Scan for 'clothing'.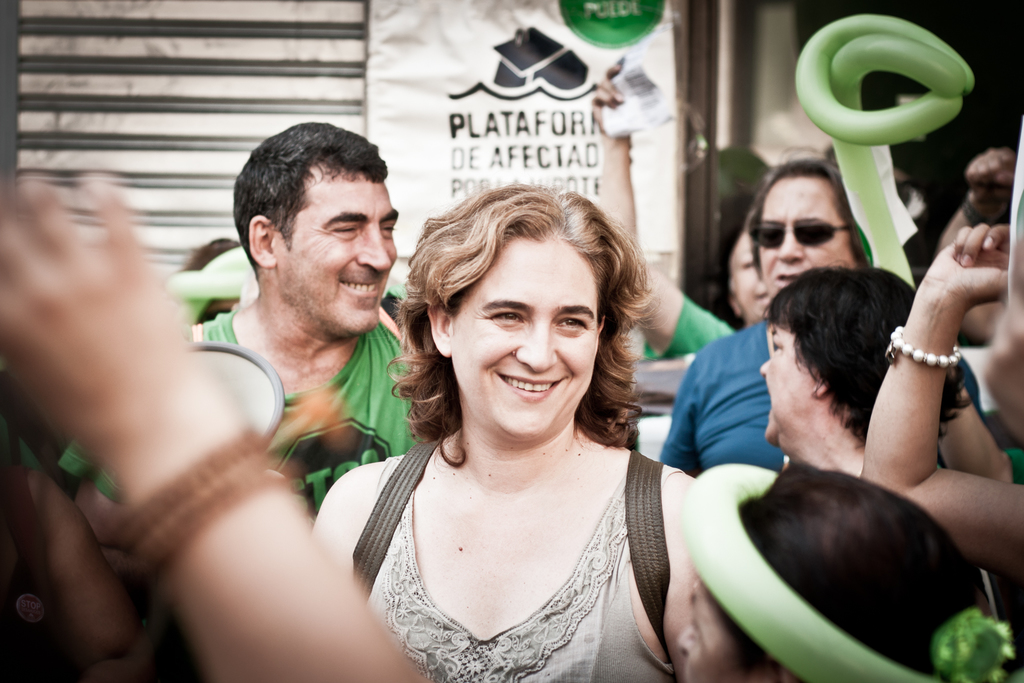
Scan result: [660, 311, 979, 474].
